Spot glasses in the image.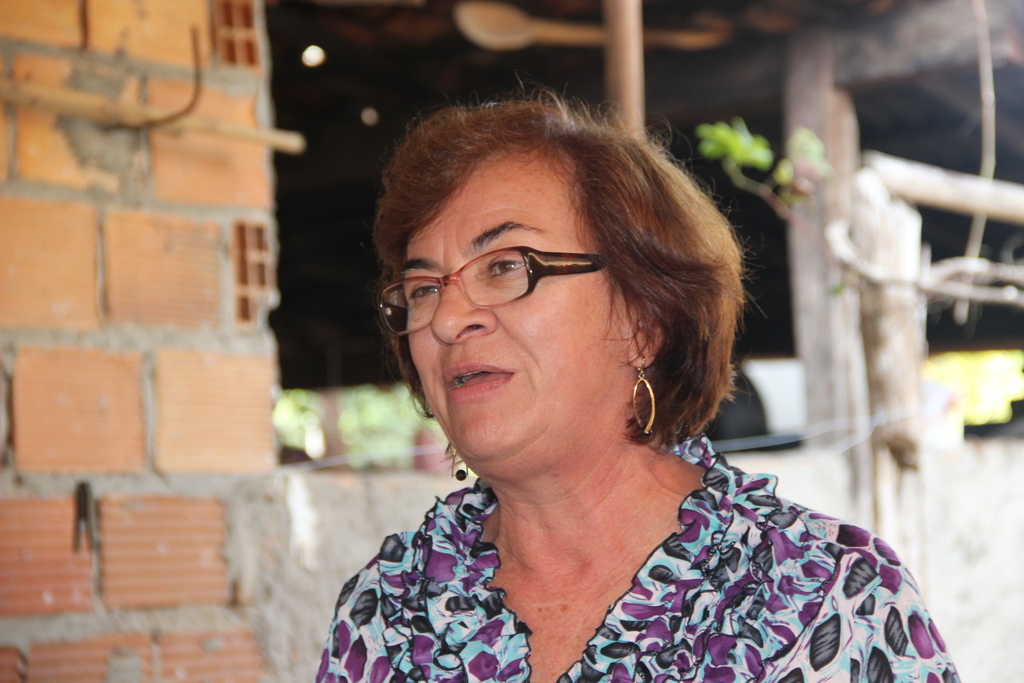
glasses found at <box>379,244,610,340</box>.
